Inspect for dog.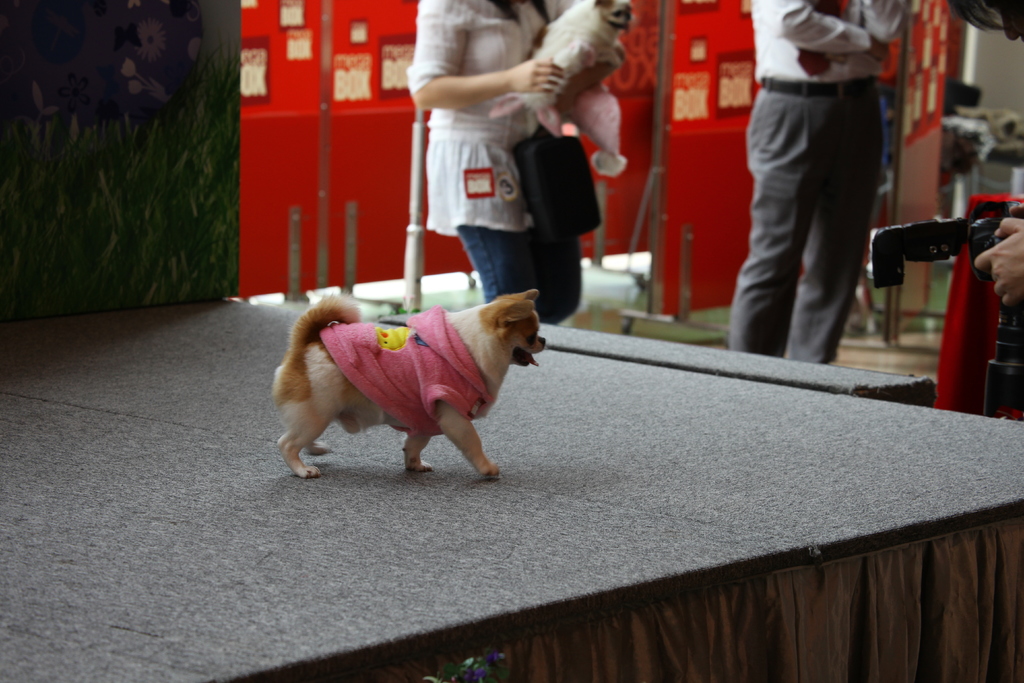
Inspection: Rect(266, 283, 544, 487).
